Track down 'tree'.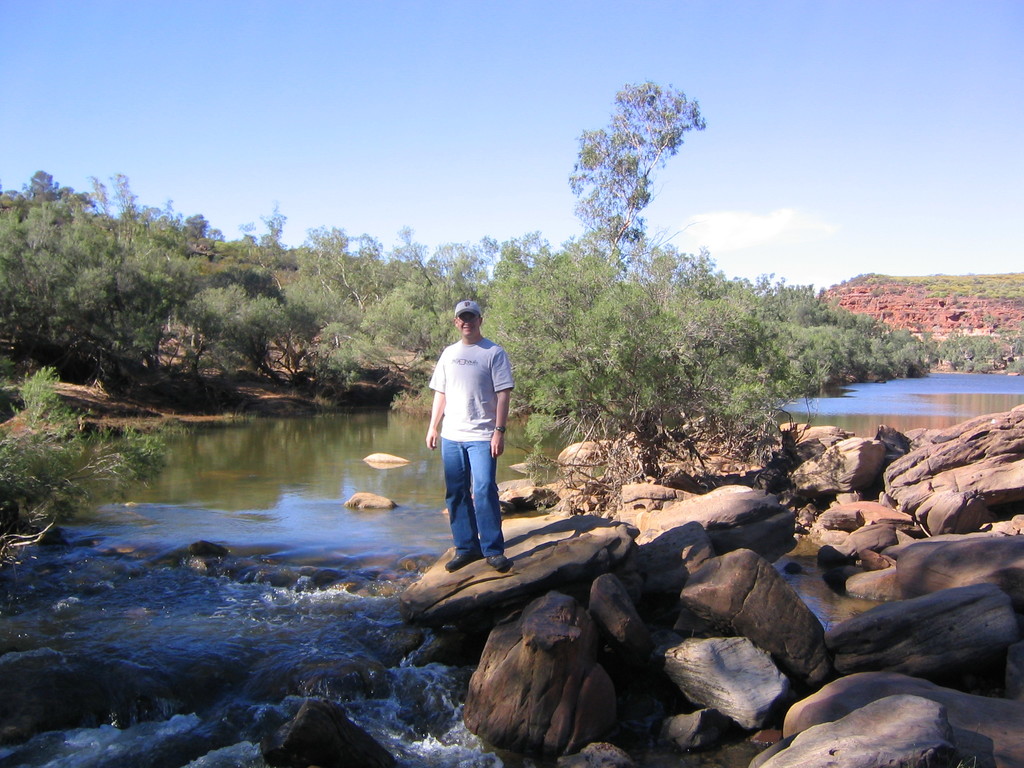
Tracked to box=[293, 211, 365, 318].
